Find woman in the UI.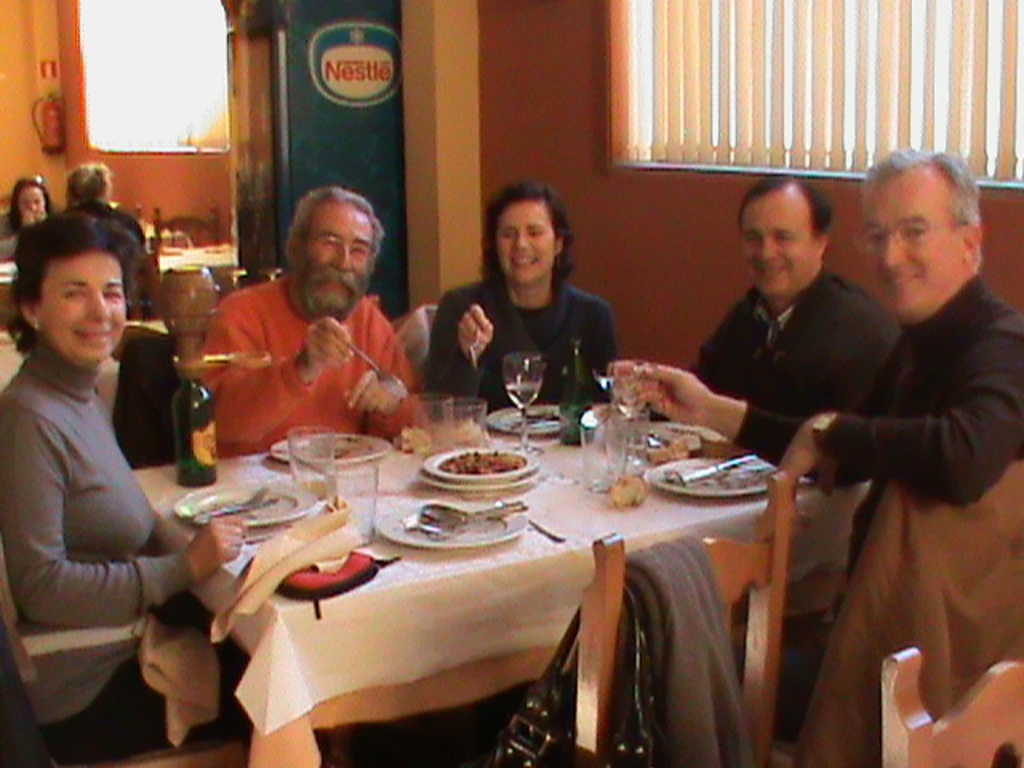
UI element at x1=432, y1=182, x2=632, y2=424.
